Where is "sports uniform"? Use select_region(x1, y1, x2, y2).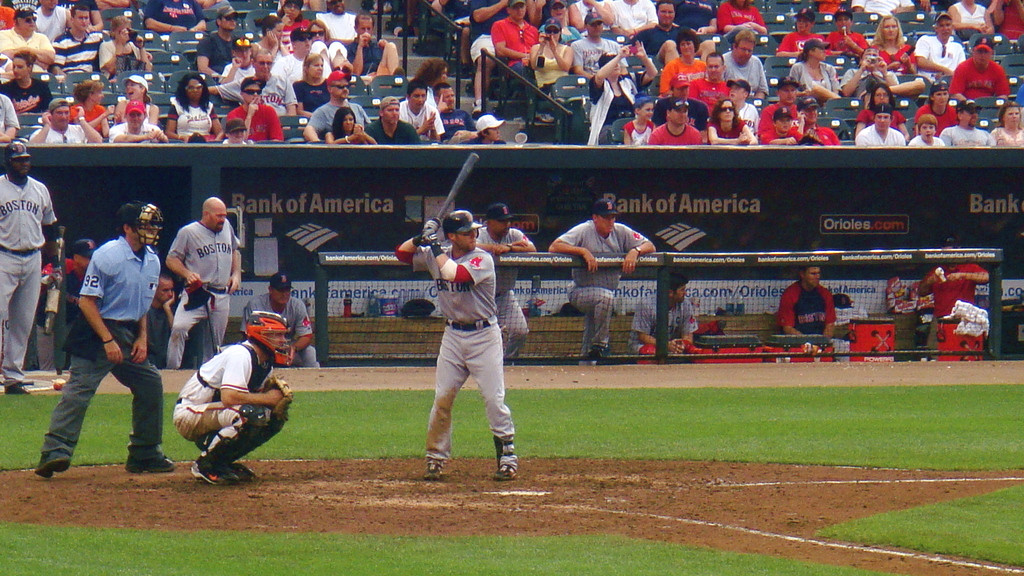
select_region(164, 316, 295, 476).
